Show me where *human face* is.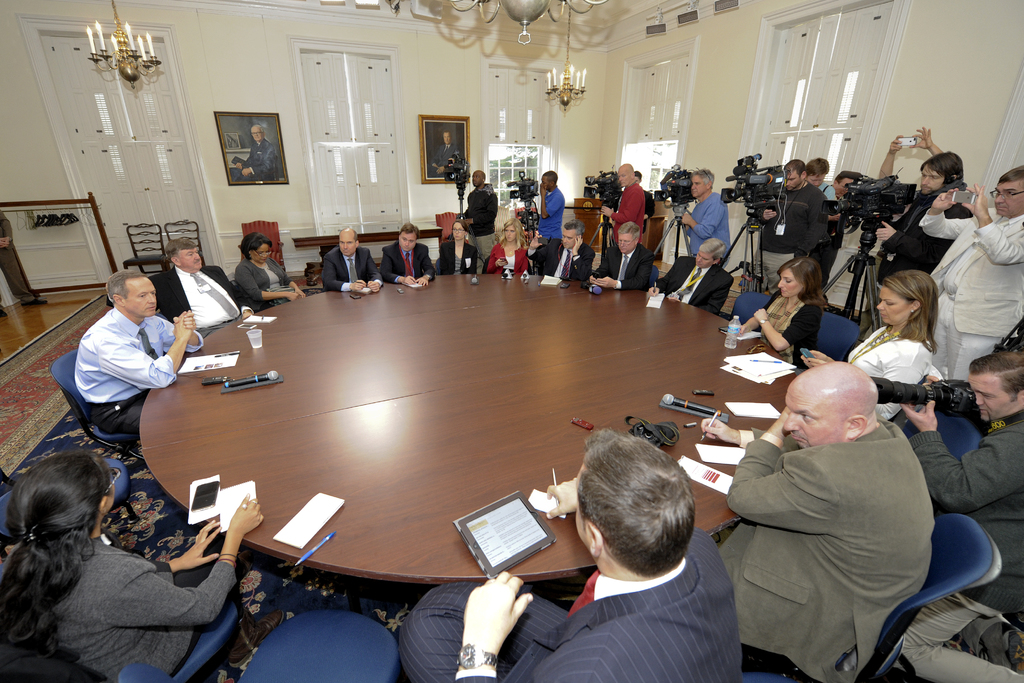
*human face* is at 784 388 844 449.
